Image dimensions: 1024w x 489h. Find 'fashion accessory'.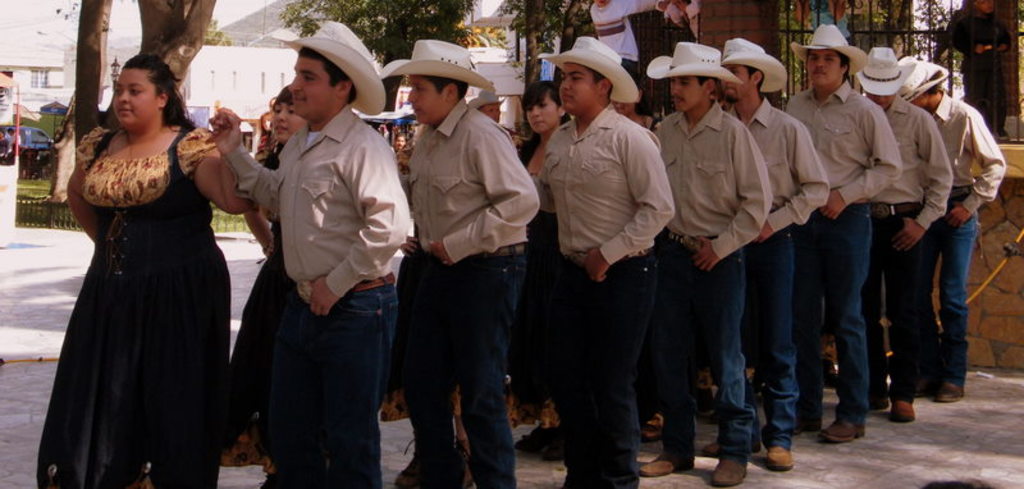
(x1=293, y1=278, x2=397, y2=303).
